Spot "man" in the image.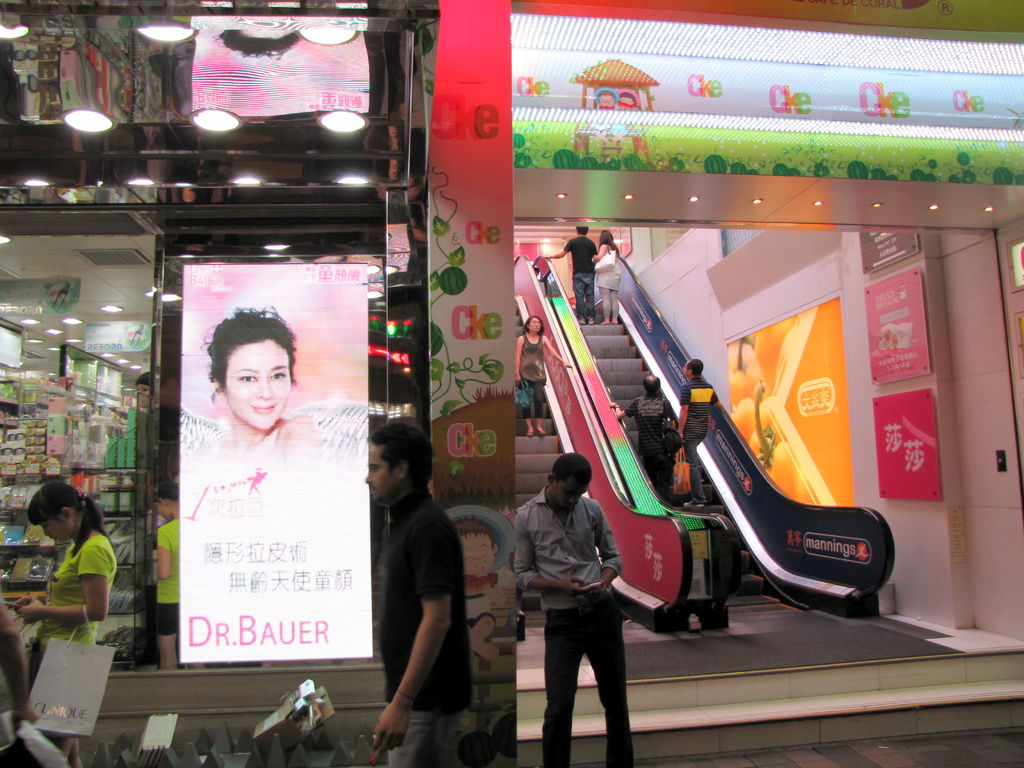
"man" found at <bbox>364, 422, 474, 767</bbox>.
